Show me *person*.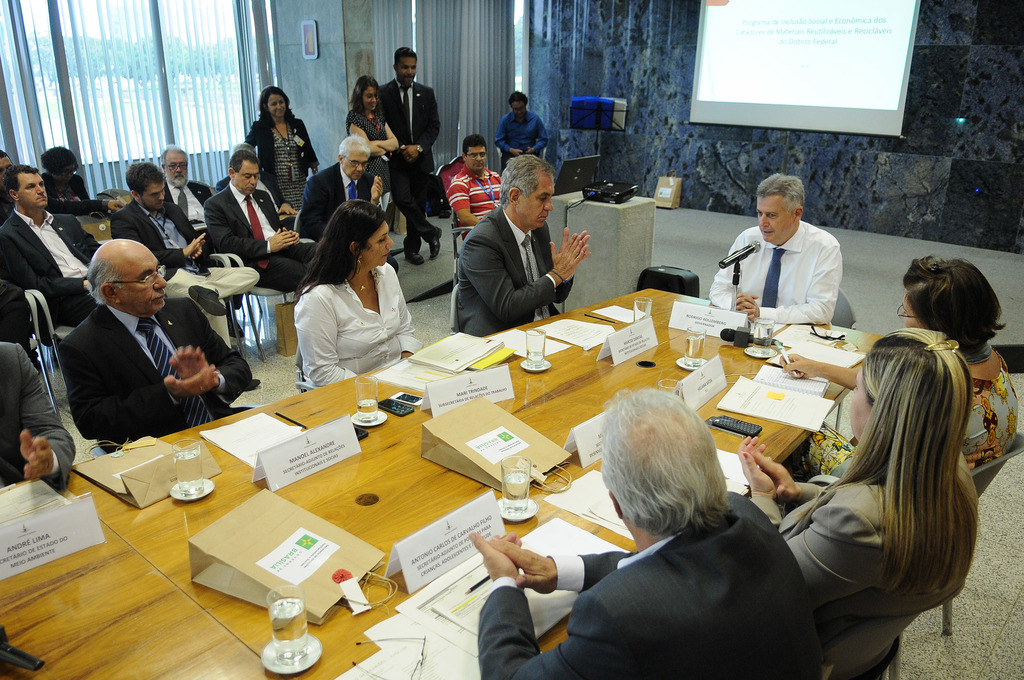
*person* is here: <box>102,151,254,346</box>.
